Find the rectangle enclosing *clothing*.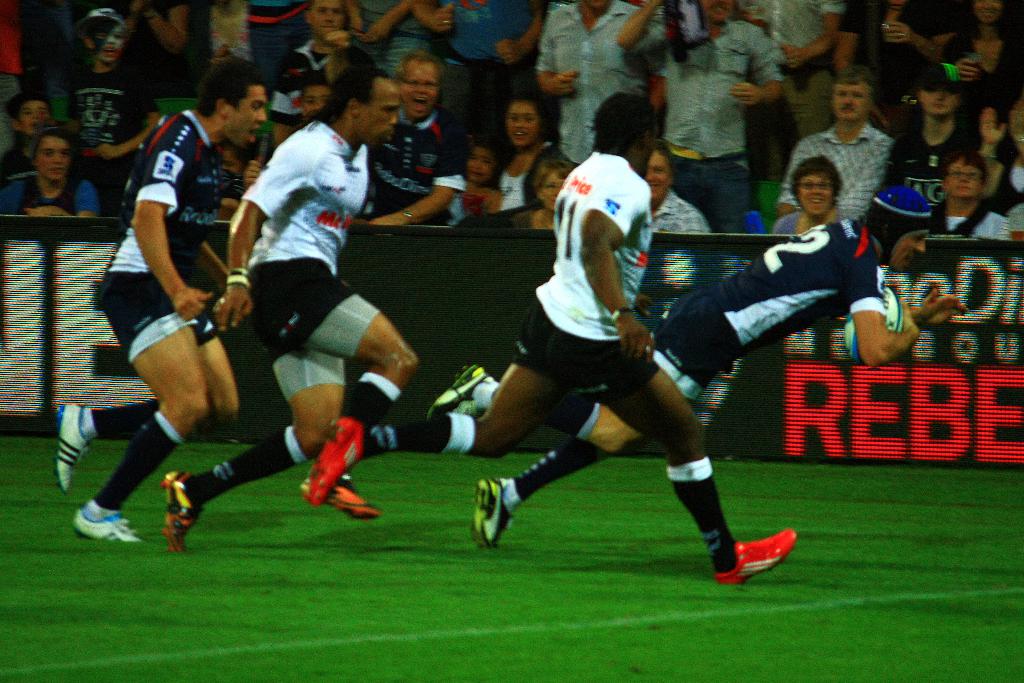
bbox(68, 63, 163, 217).
